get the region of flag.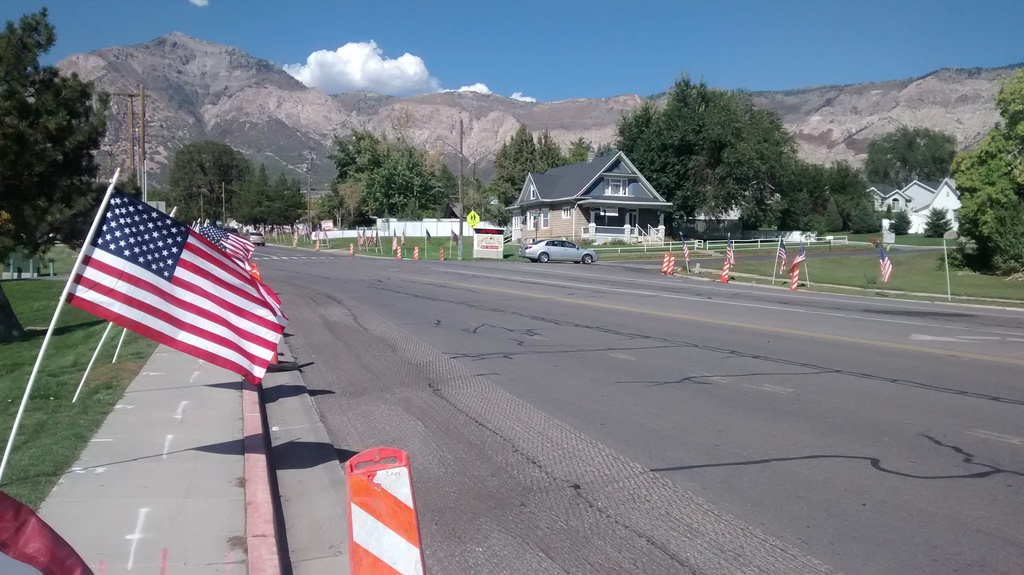
Rect(773, 230, 789, 280).
